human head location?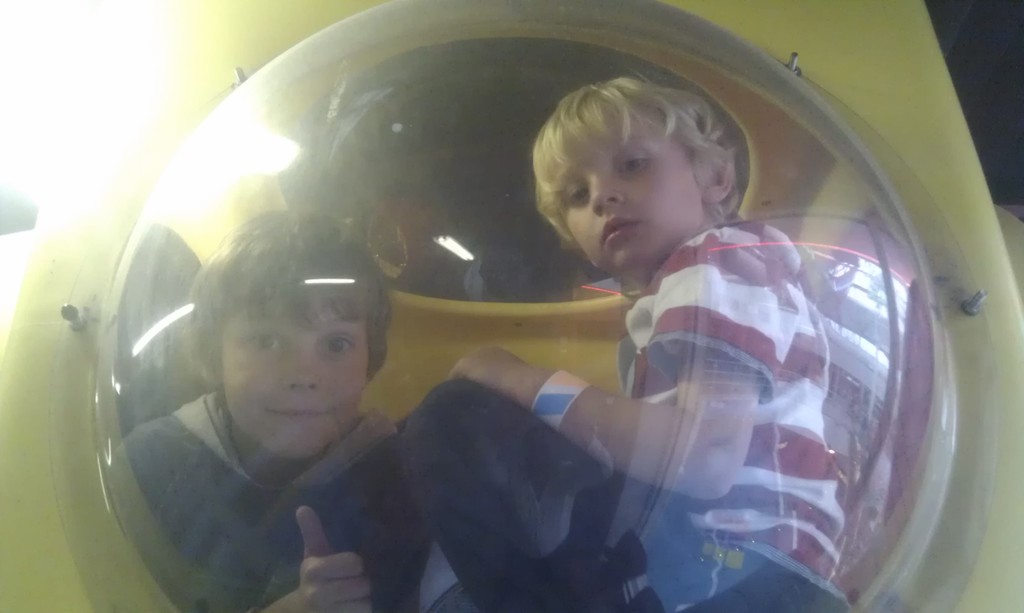
bbox=(187, 207, 397, 464)
